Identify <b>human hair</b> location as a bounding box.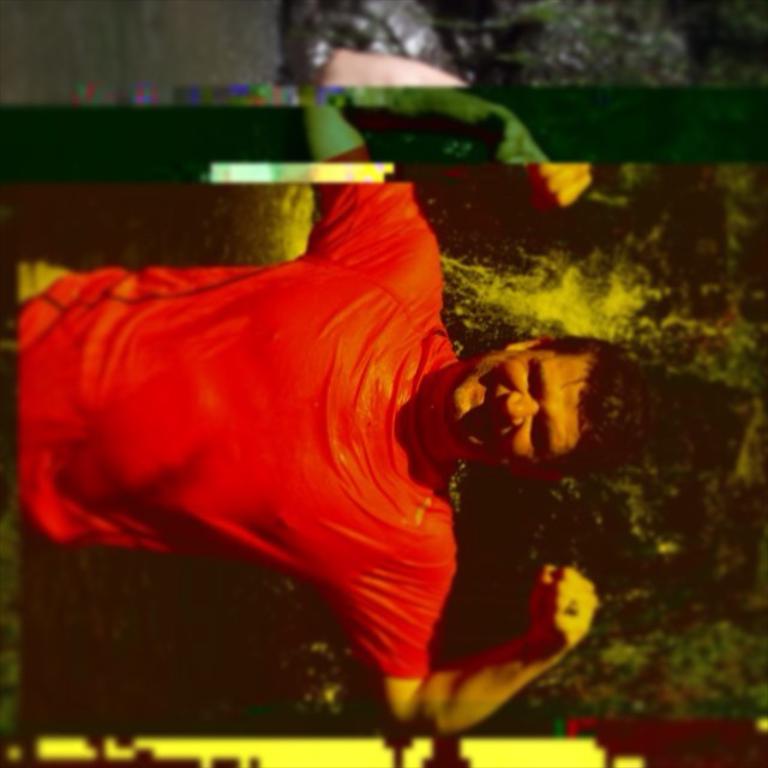
{"x1": 528, "y1": 336, "x2": 659, "y2": 485}.
